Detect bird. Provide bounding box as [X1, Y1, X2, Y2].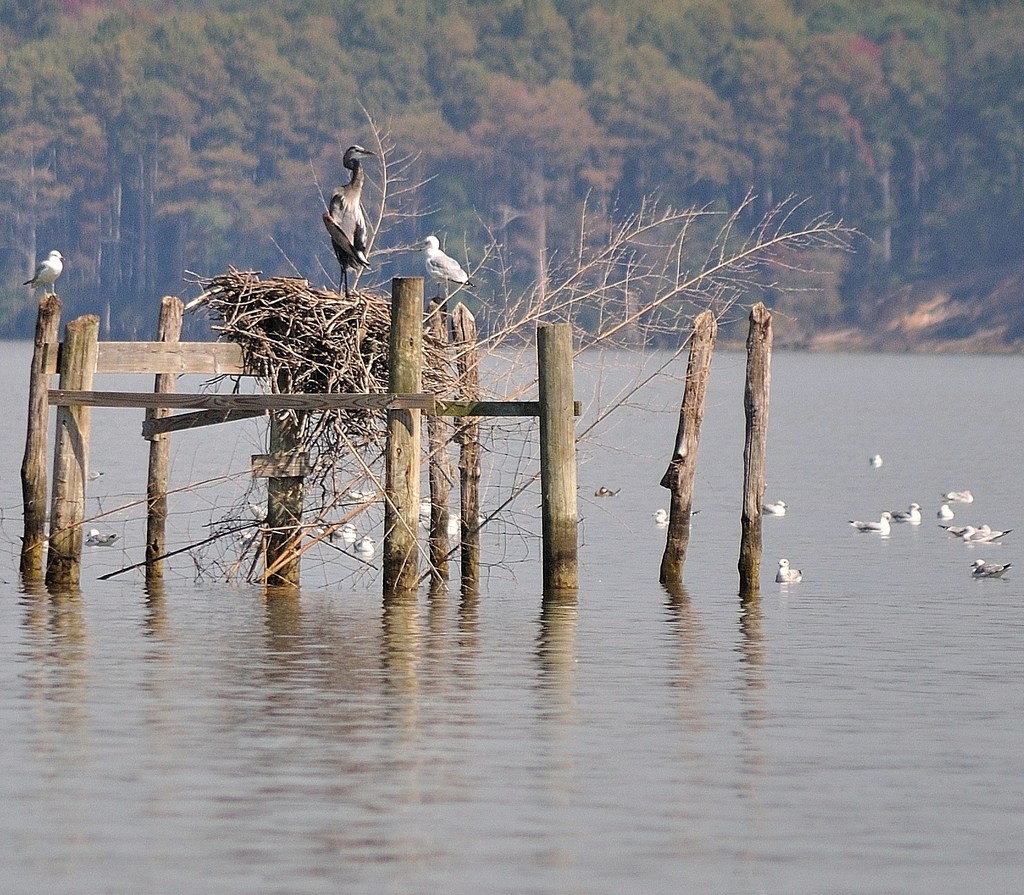
[588, 486, 619, 497].
